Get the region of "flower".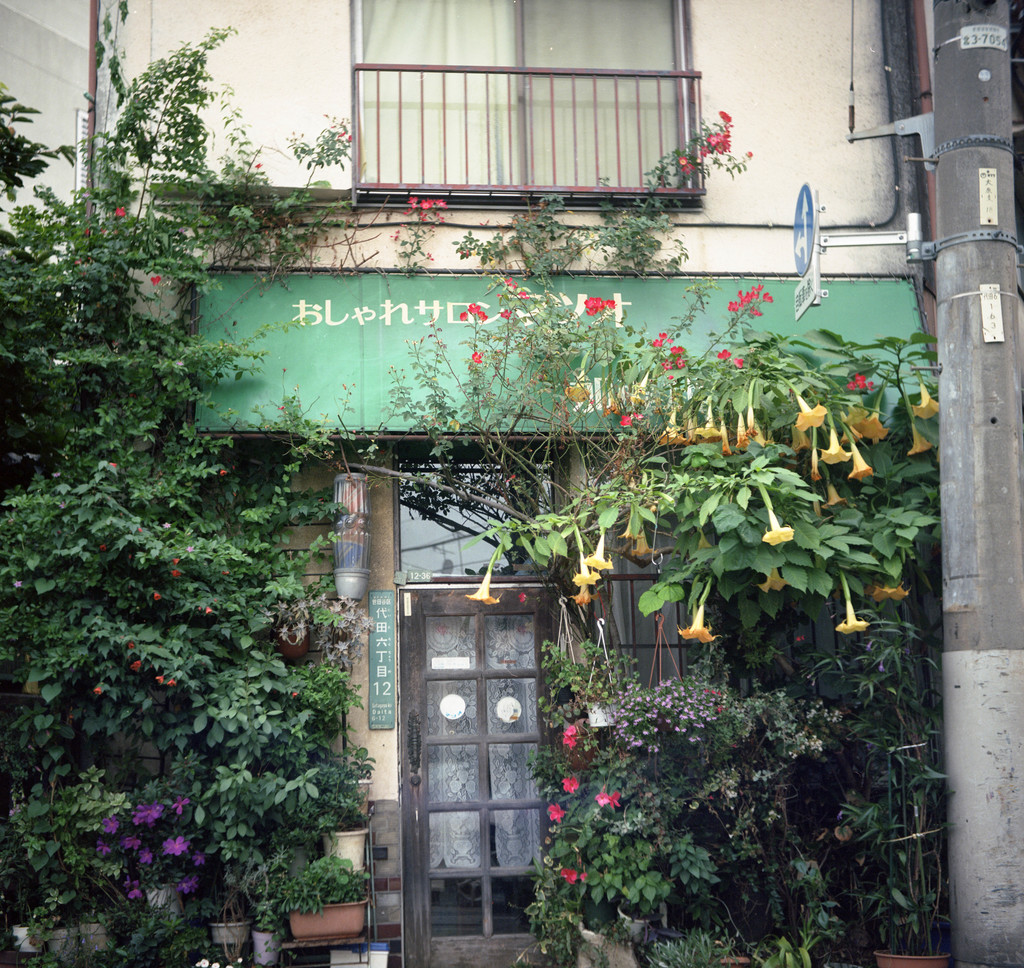
rect(152, 593, 157, 603).
